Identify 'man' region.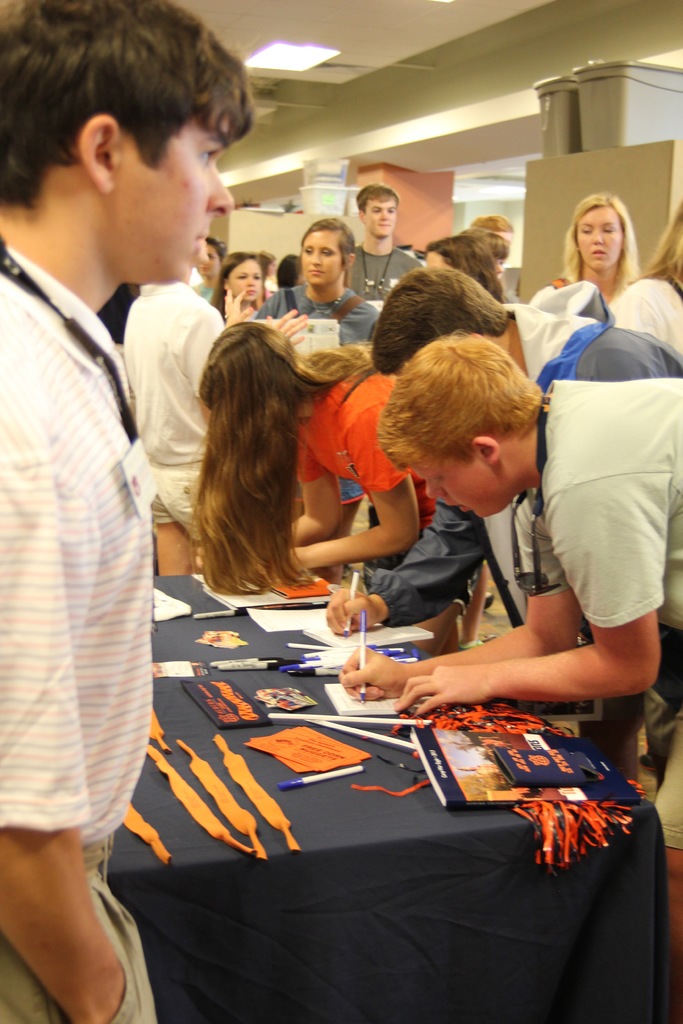
Region: box(342, 350, 682, 694).
